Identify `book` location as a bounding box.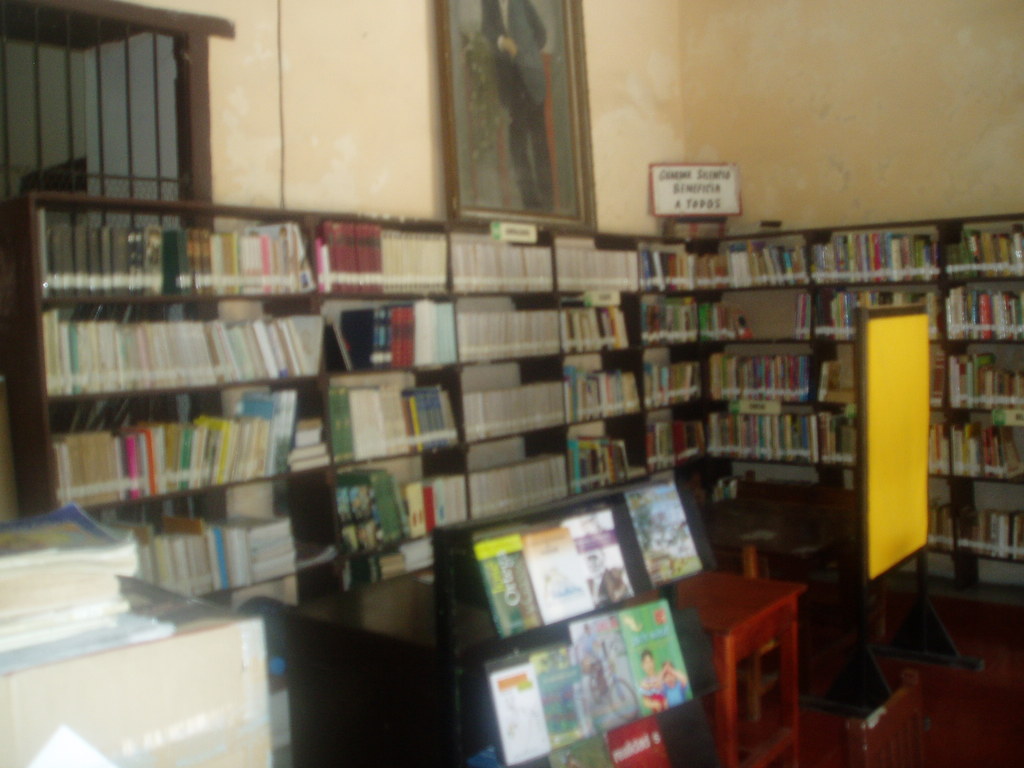
[341,217,349,292].
